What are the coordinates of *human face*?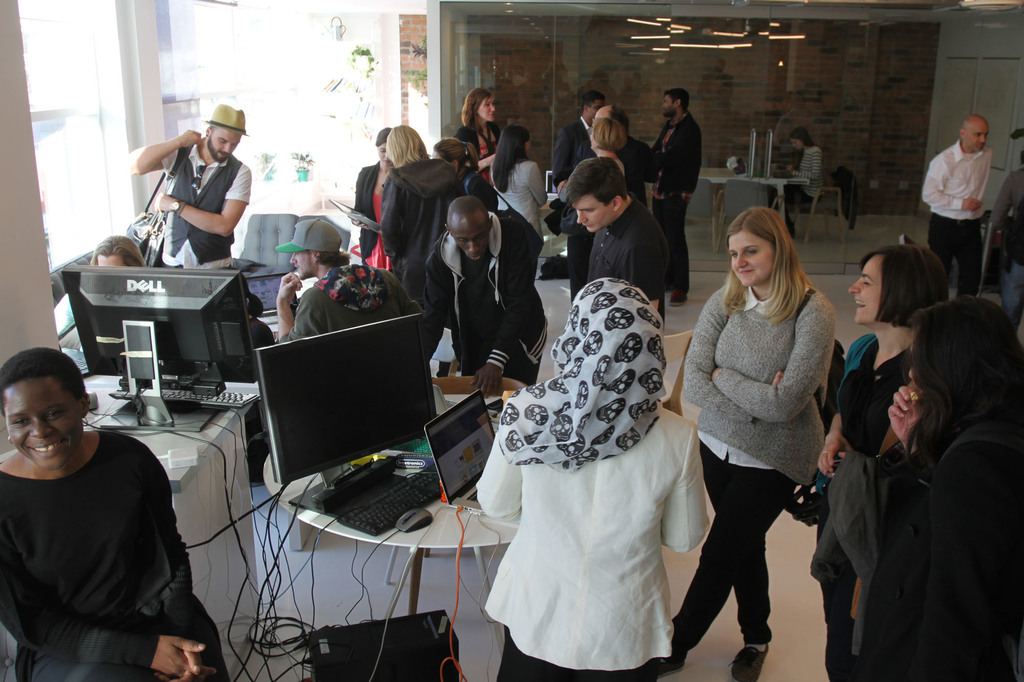
pyautogui.locateOnScreen(910, 345, 922, 404).
